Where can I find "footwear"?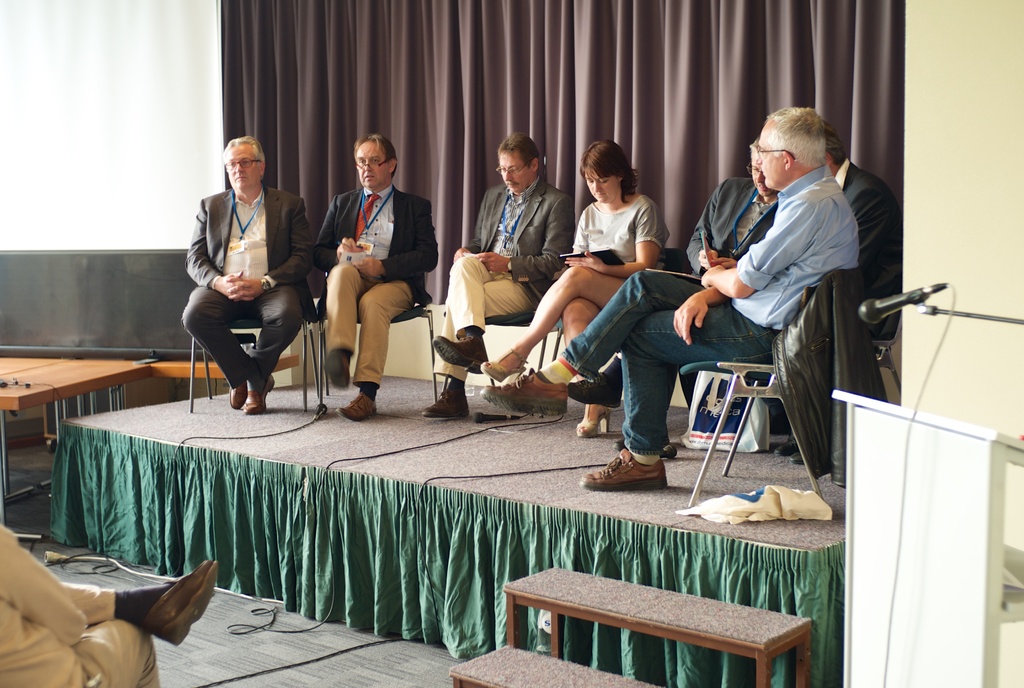
You can find it at l=578, t=400, r=621, b=440.
